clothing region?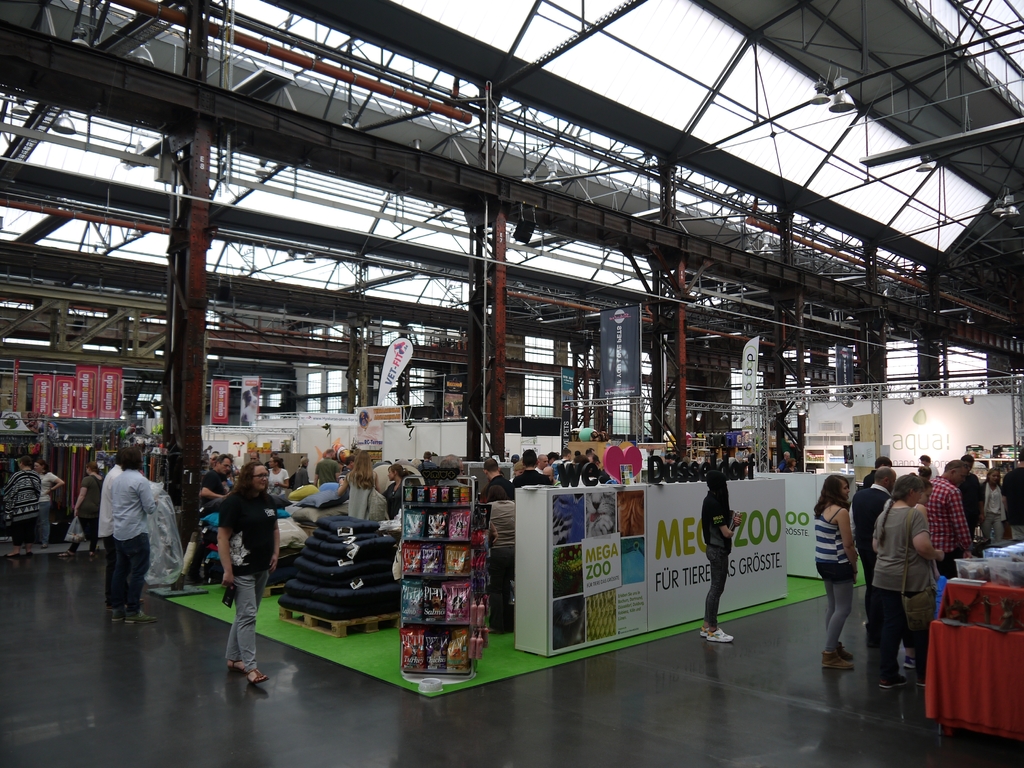
bbox=(964, 472, 980, 531)
